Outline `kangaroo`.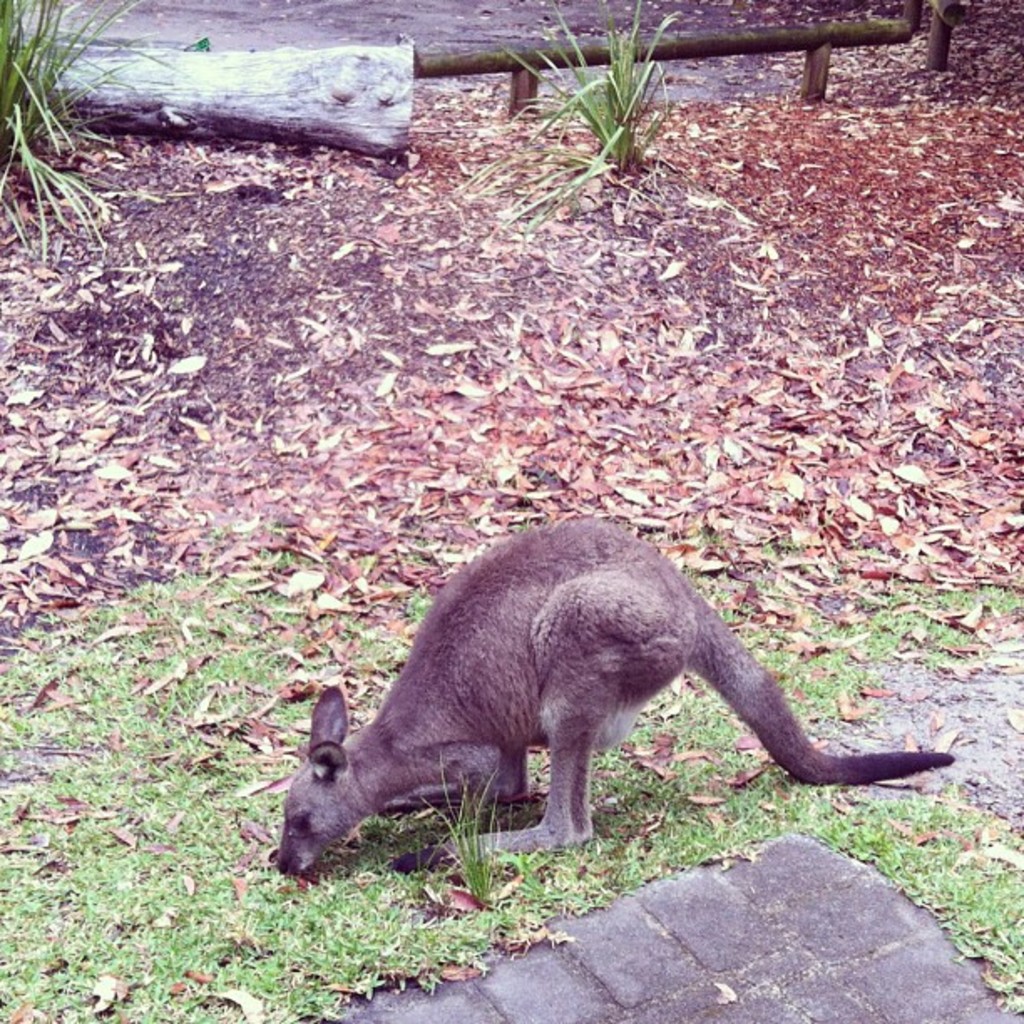
Outline: <region>274, 519, 959, 867</region>.
